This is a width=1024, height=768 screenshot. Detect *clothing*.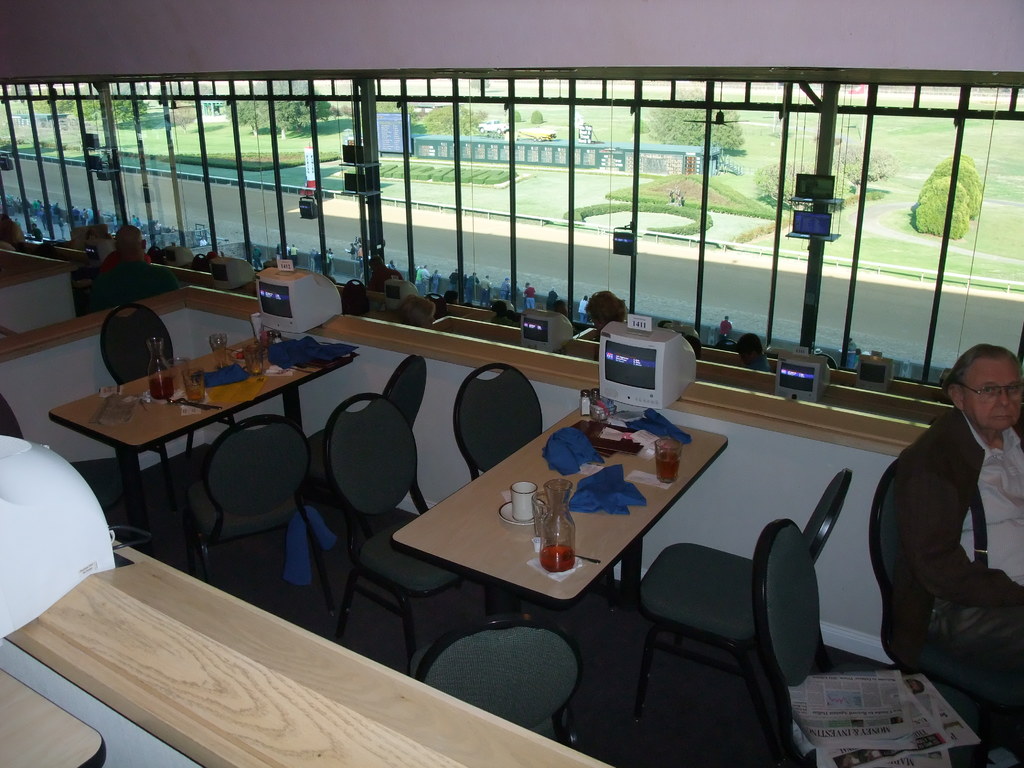
region(447, 271, 461, 289).
